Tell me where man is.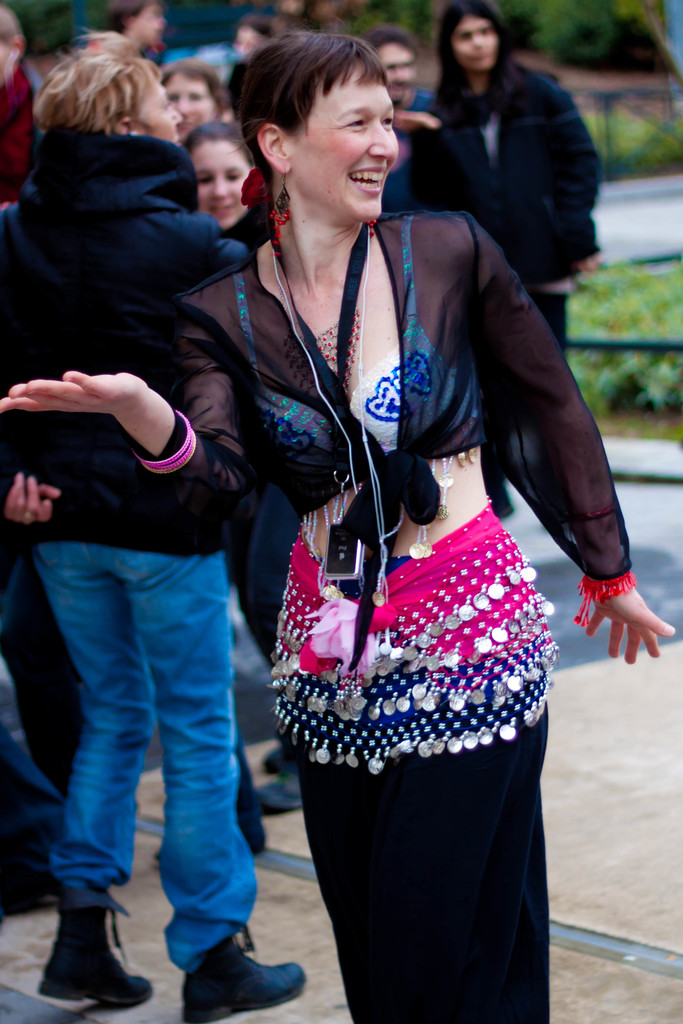
man is at select_region(404, 0, 607, 519).
